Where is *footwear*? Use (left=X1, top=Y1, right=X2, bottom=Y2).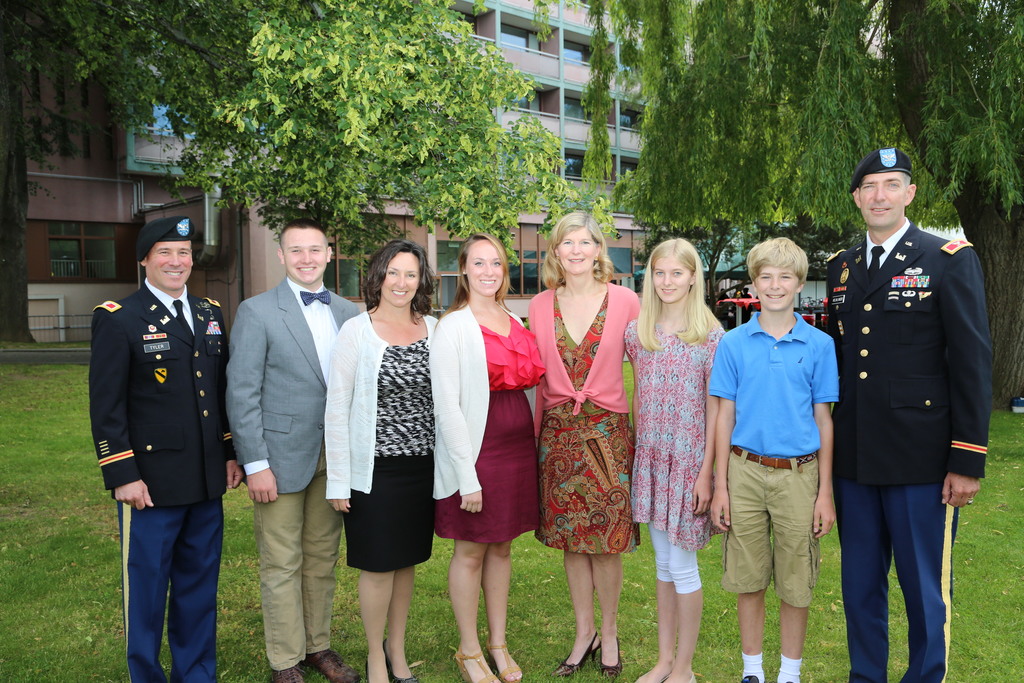
(left=307, top=649, right=358, bottom=682).
